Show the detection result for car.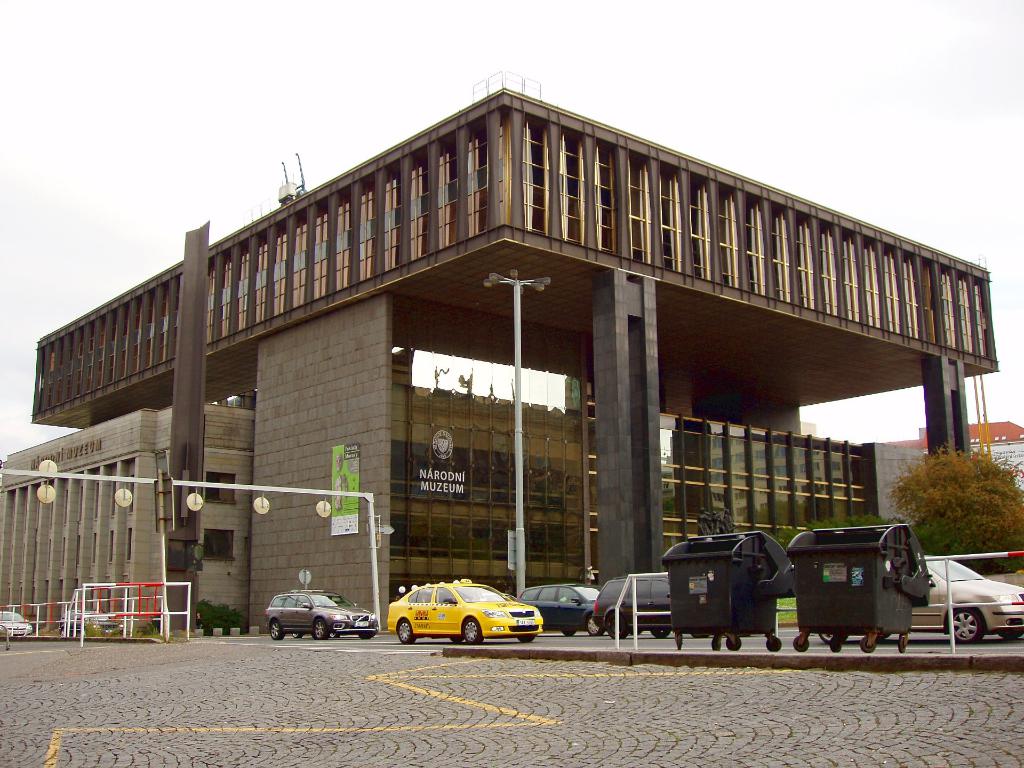
<box>369,582,545,655</box>.
